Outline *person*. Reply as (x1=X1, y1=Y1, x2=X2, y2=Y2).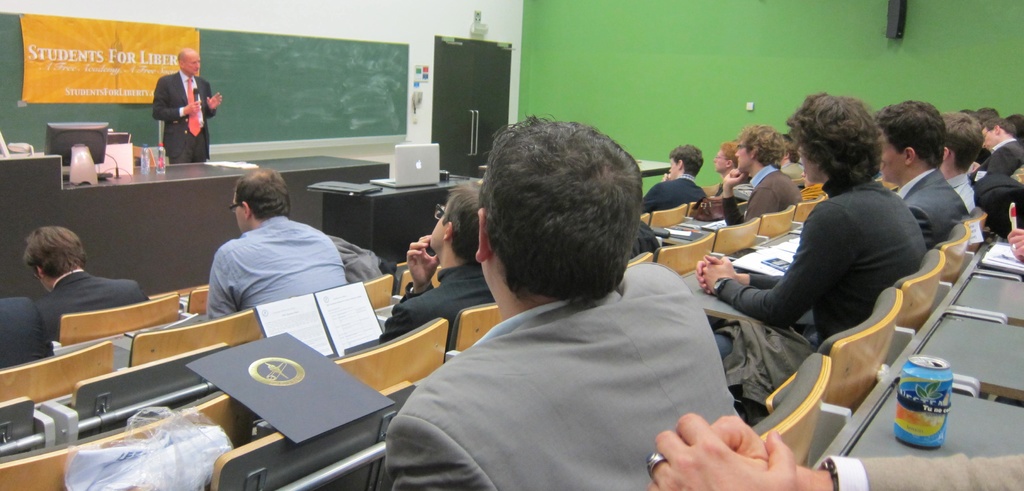
(x1=152, y1=47, x2=223, y2=163).
